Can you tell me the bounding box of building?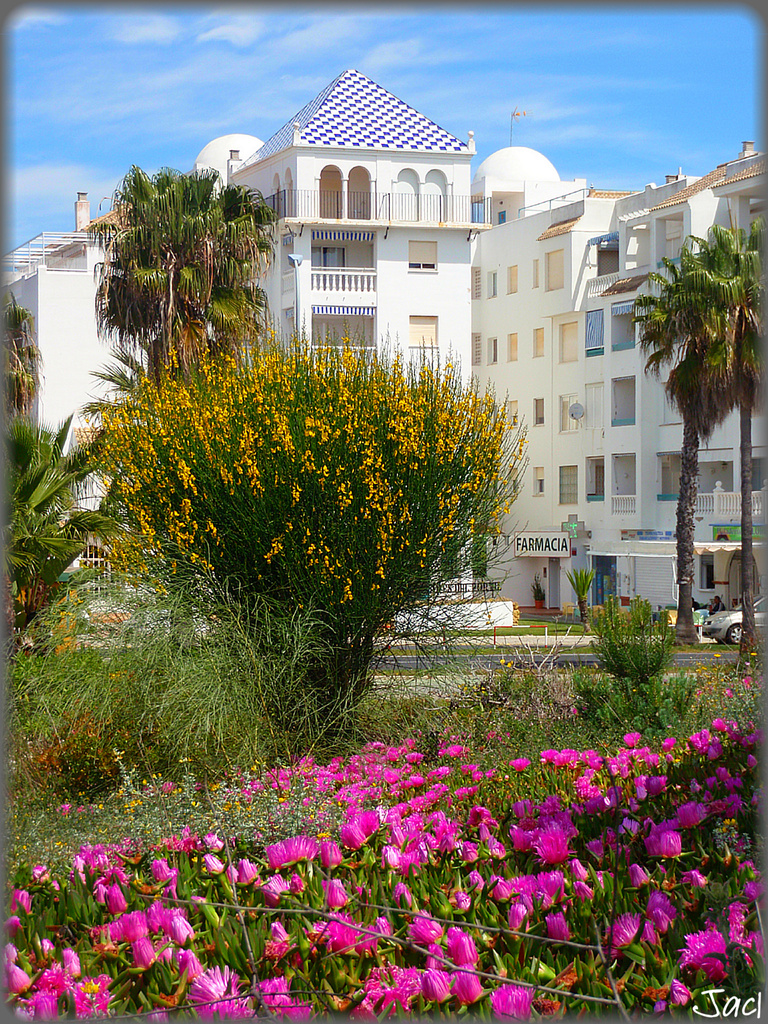
[left=472, top=143, right=766, bottom=626].
